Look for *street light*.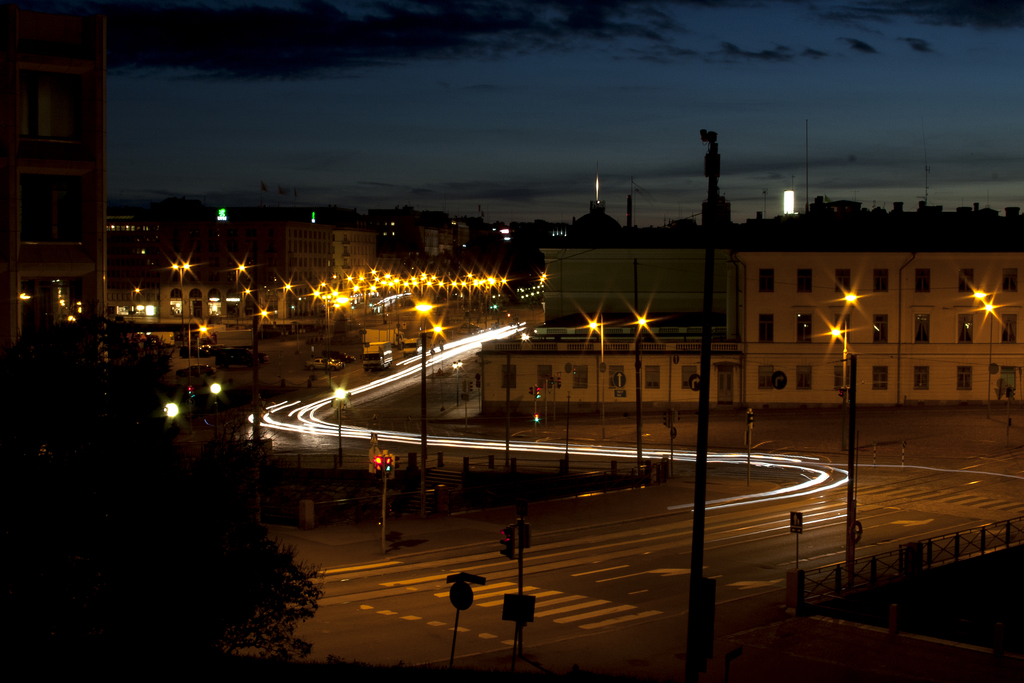
Found: Rect(583, 315, 609, 428).
